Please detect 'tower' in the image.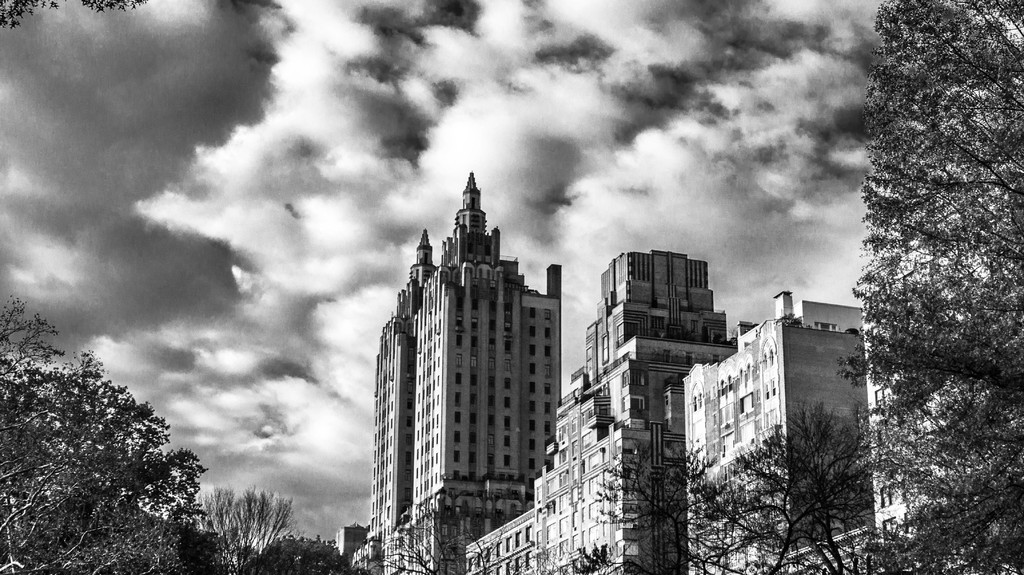
<region>684, 302, 875, 574</region>.
